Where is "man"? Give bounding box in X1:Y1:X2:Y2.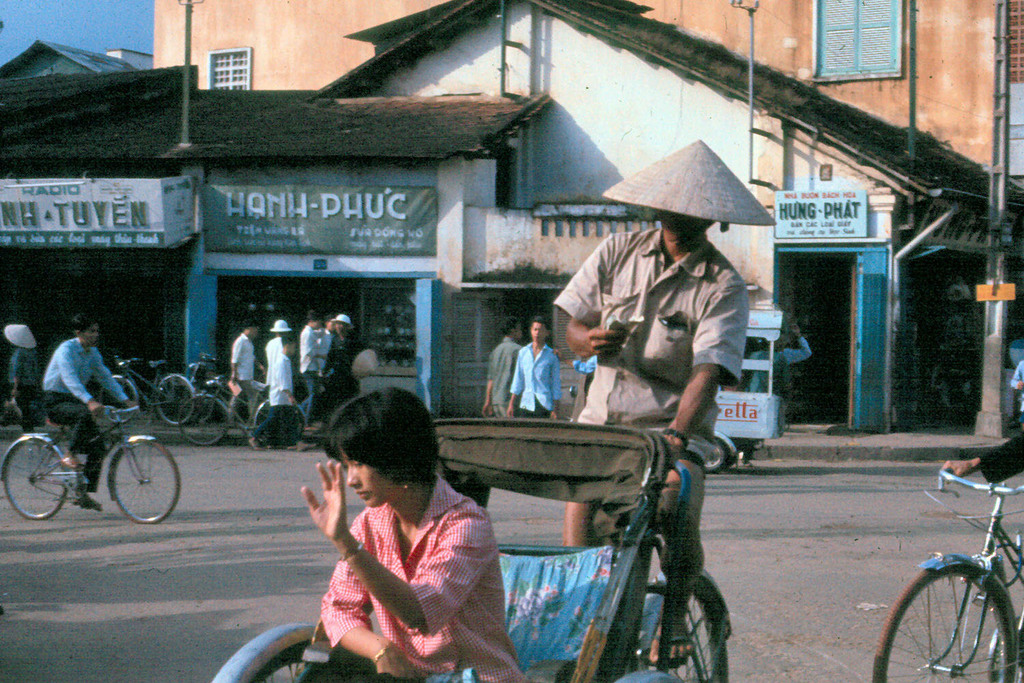
563:354:596:400.
